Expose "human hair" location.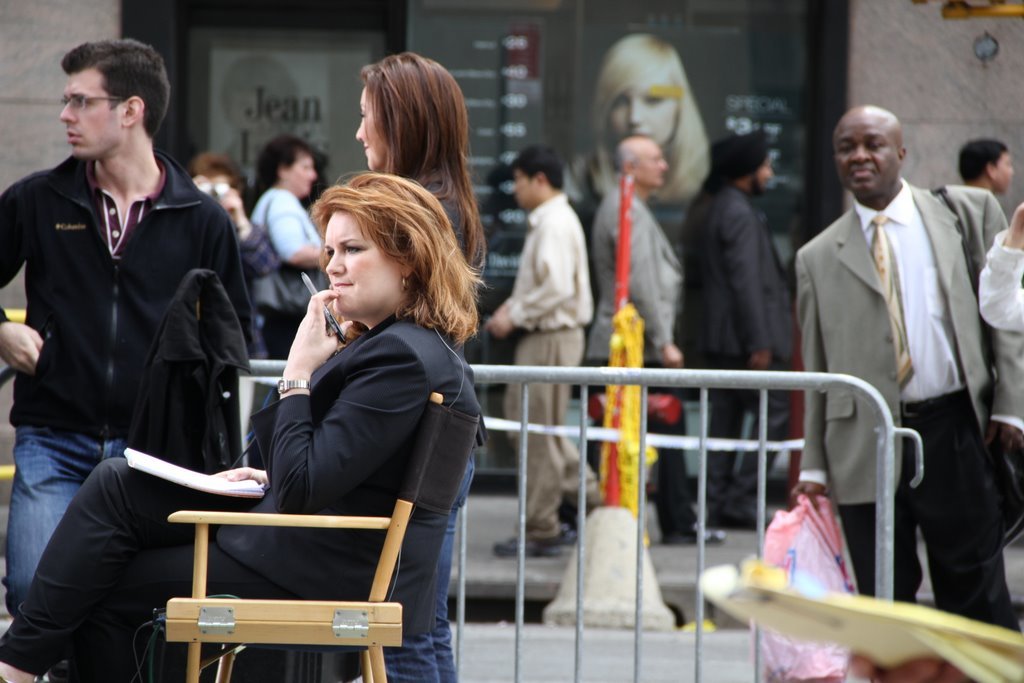
Exposed at select_region(190, 152, 243, 190).
